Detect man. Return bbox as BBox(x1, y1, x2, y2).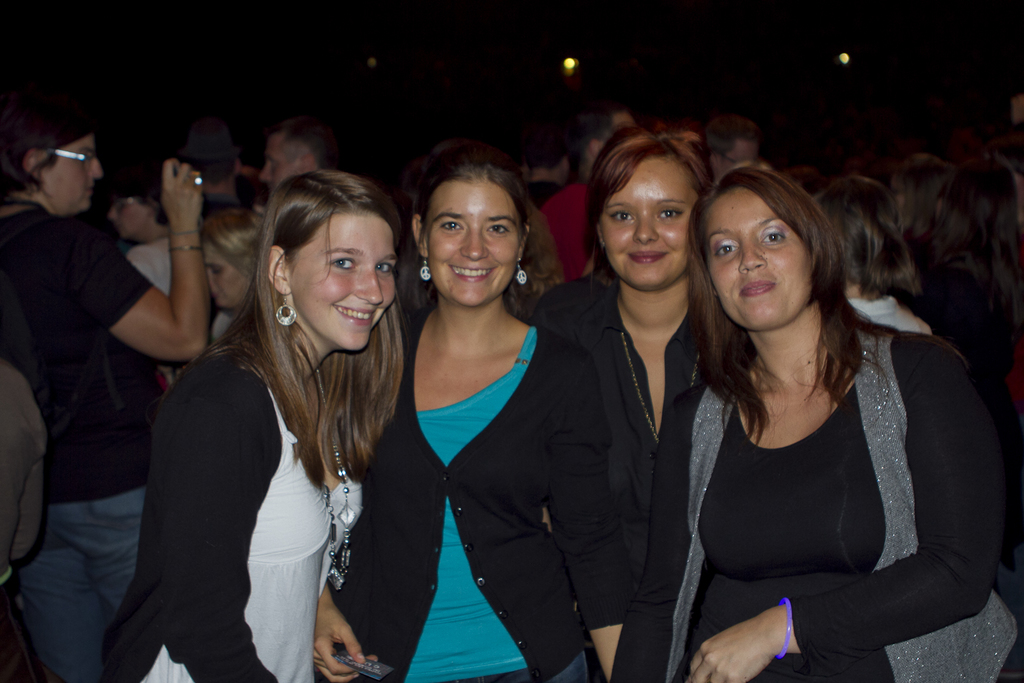
BBox(259, 117, 338, 182).
